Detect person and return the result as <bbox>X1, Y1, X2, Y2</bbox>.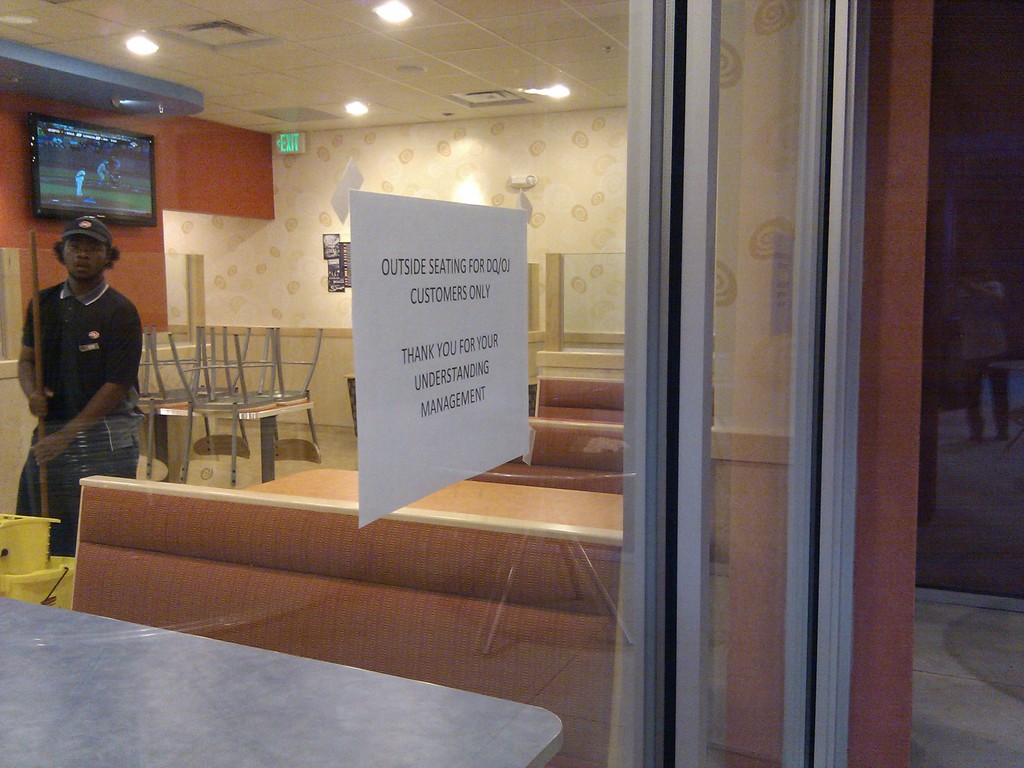
<bbox>7, 207, 160, 554</bbox>.
